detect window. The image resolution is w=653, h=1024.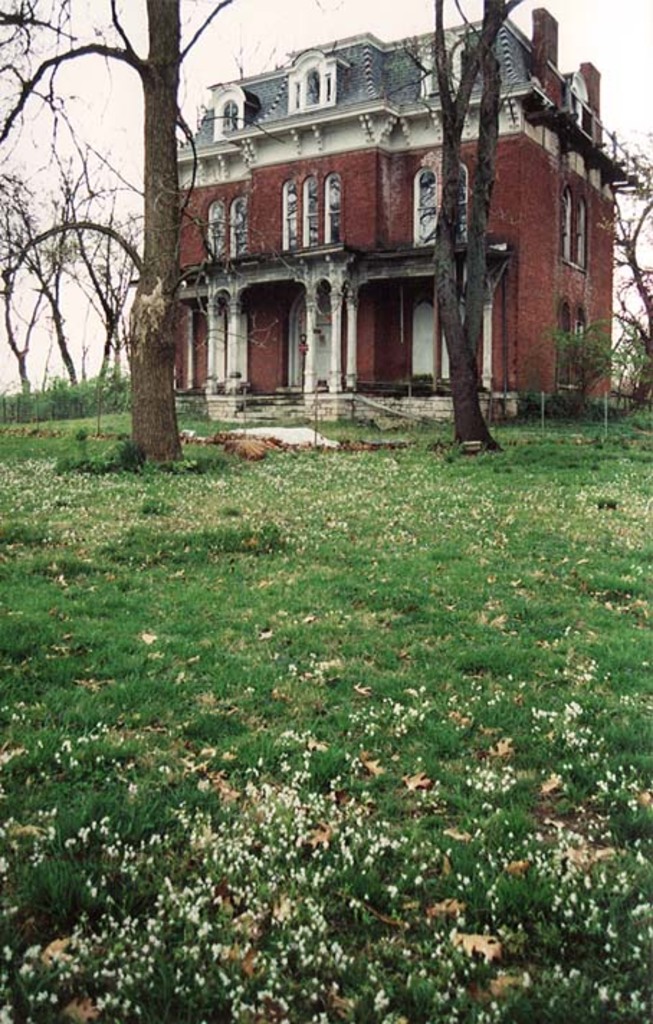
box=[203, 200, 232, 266].
